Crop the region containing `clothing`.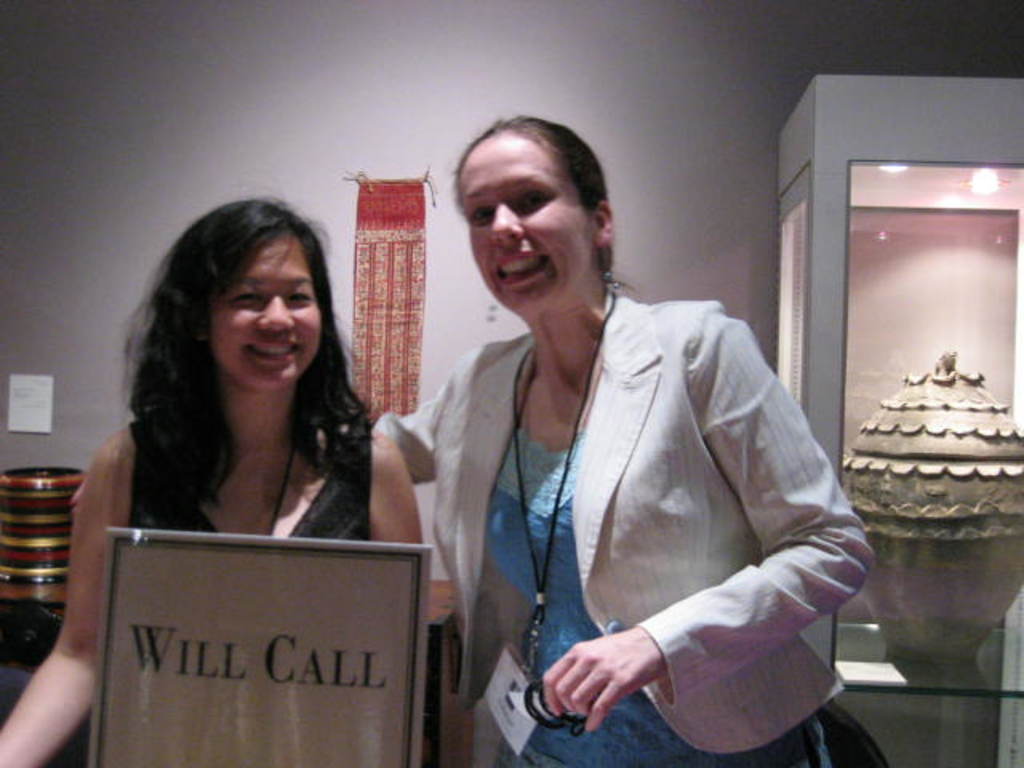
Crop region: box=[128, 410, 371, 544].
